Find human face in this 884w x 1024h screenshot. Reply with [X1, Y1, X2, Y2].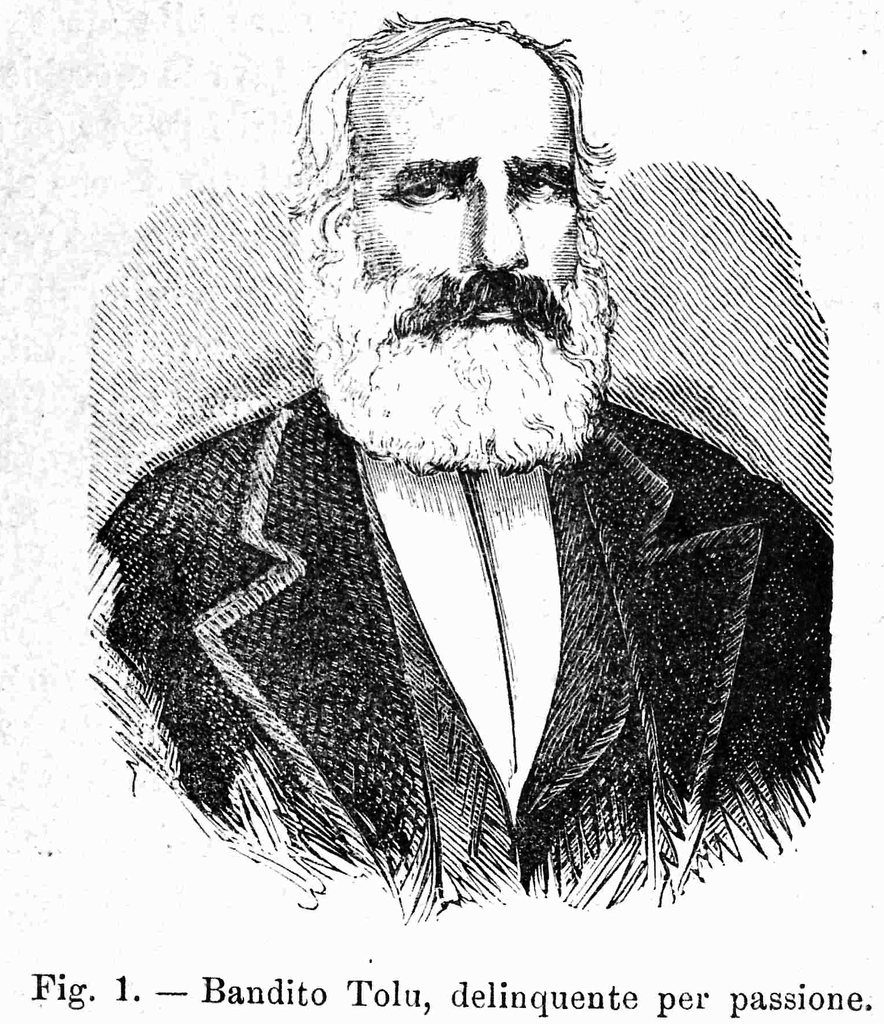
[358, 29, 579, 340].
